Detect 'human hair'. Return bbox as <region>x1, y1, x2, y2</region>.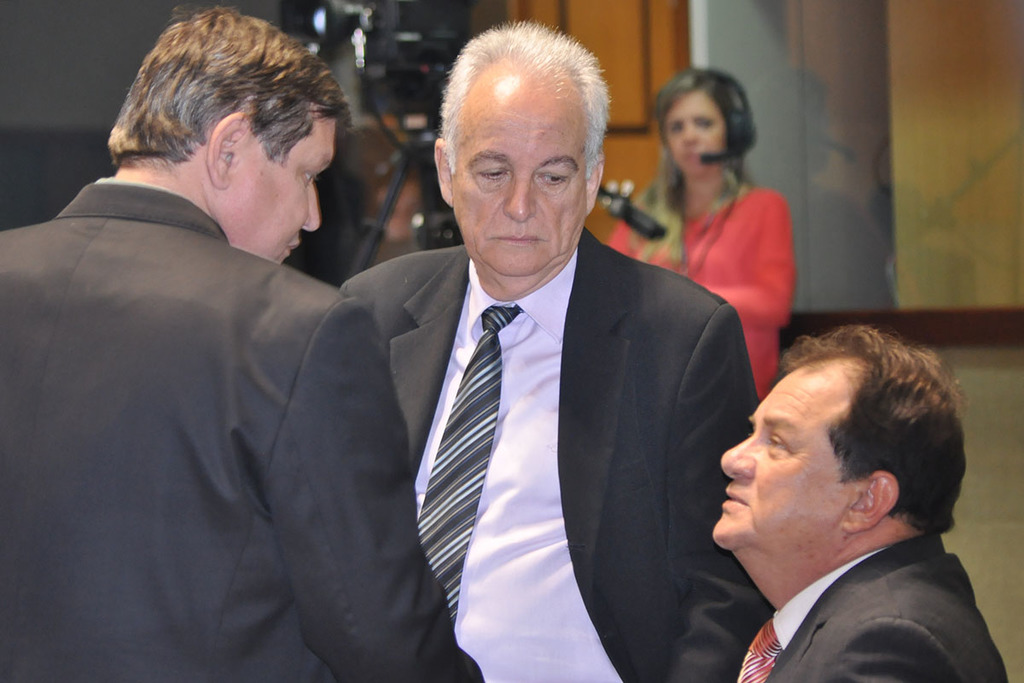
<region>102, 3, 358, 169</region>.
